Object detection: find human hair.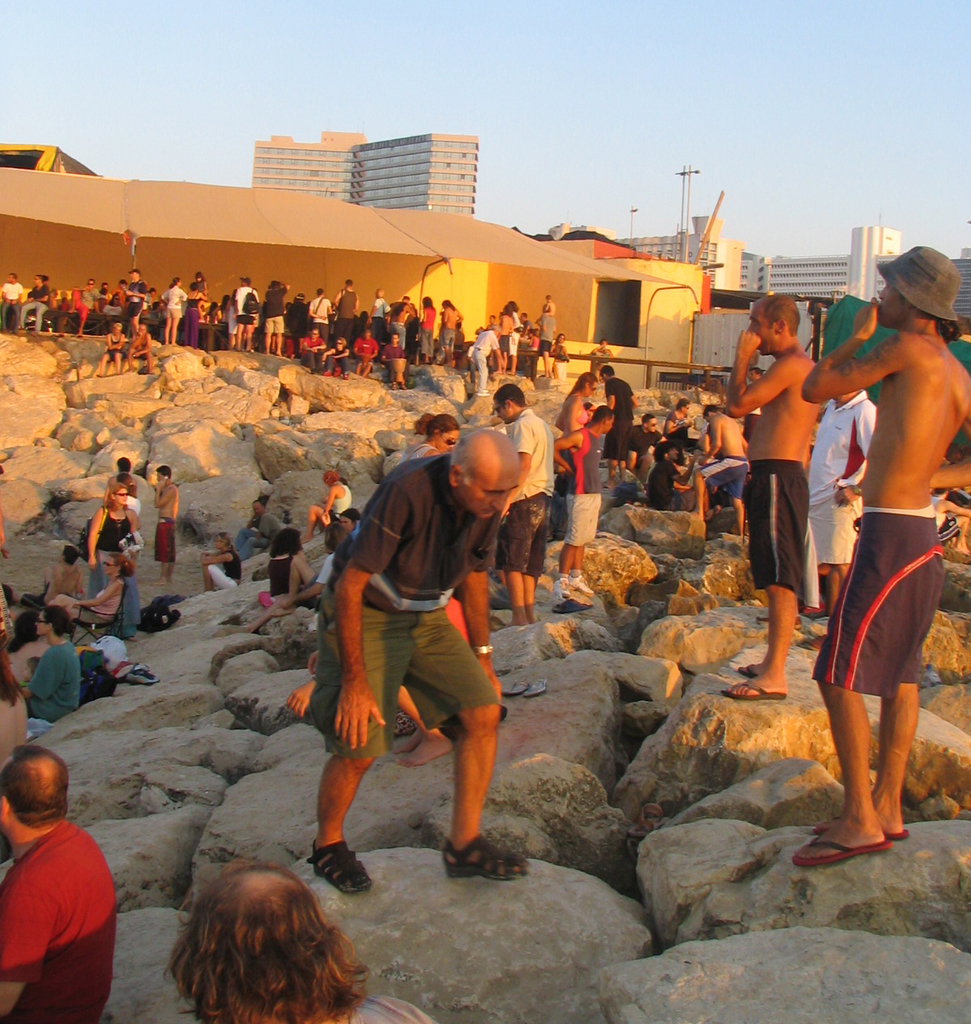
region(426, 293, 432, 307).
